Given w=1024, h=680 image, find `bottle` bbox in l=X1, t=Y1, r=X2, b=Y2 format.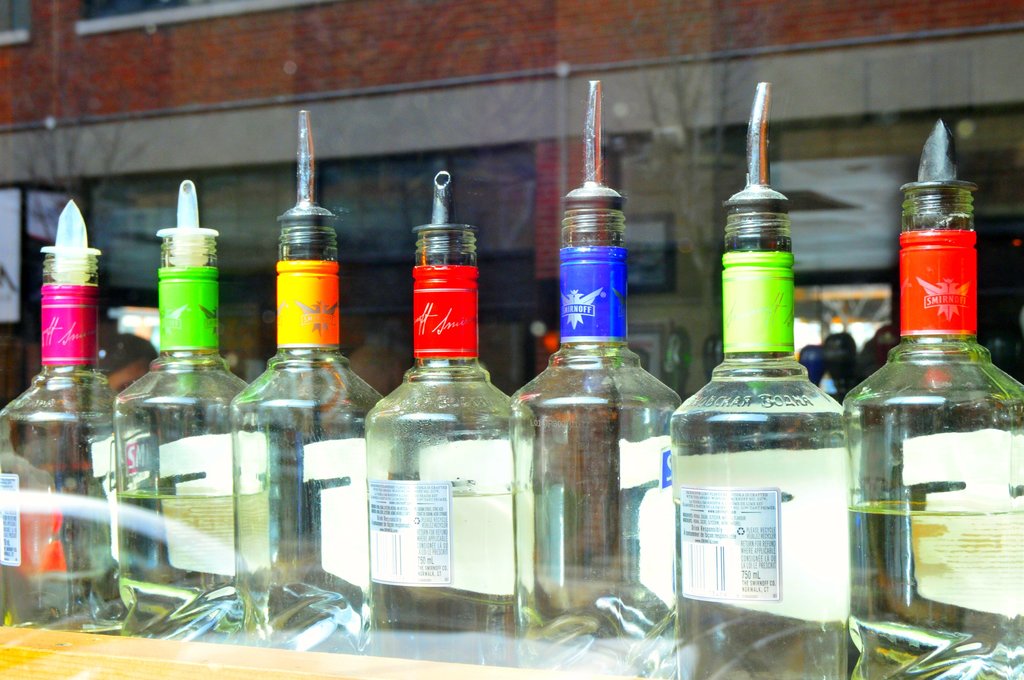
l=838, t=116, r=1023, b=679.
